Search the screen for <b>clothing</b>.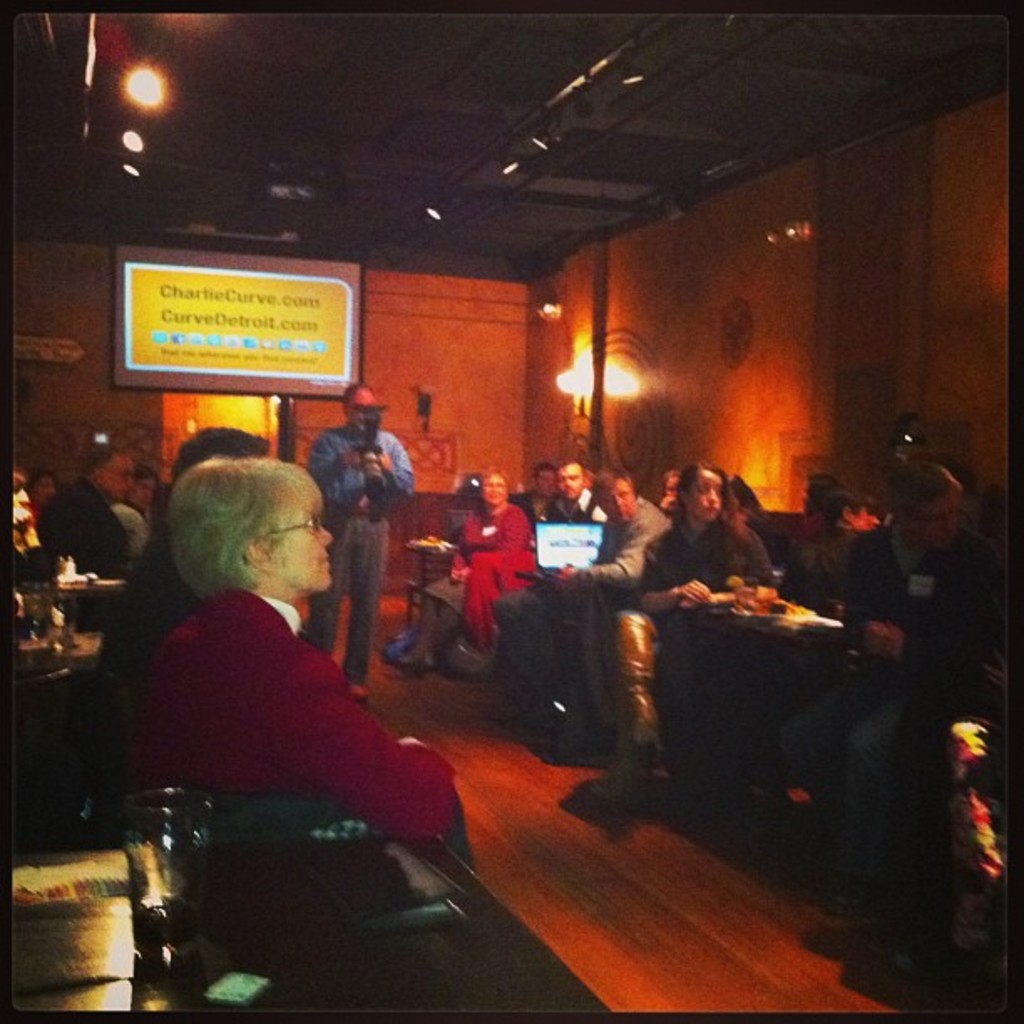
Found at left=112, top=495, right=151, bottom=556.
